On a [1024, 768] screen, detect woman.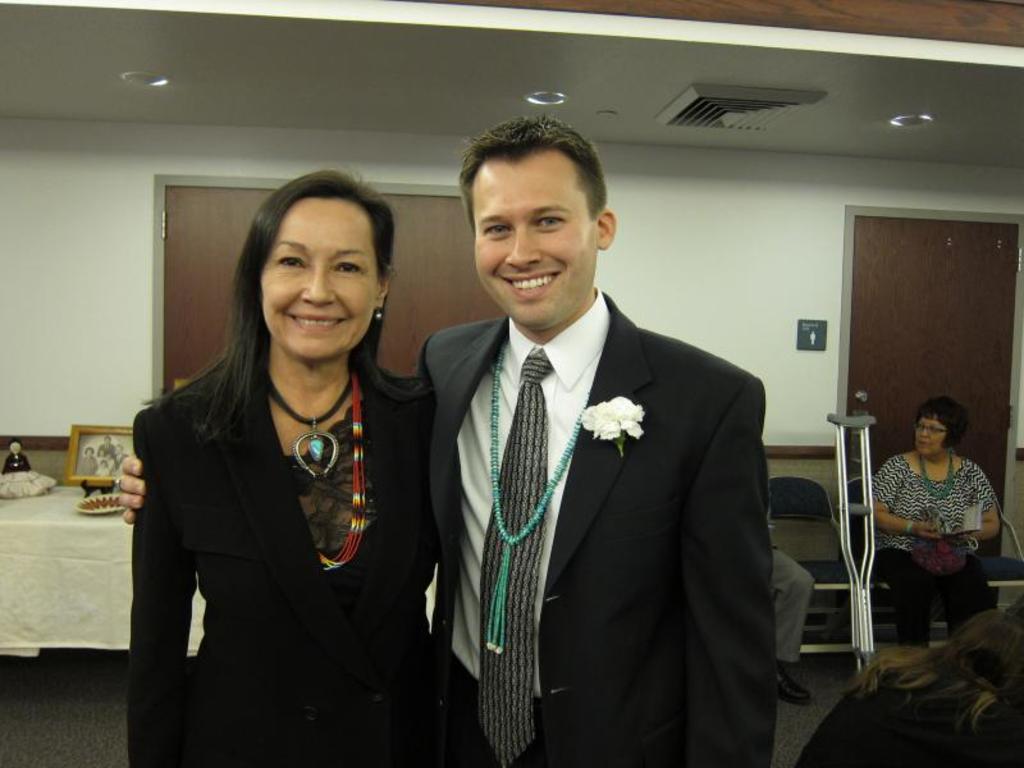
[127,166,444,767].
